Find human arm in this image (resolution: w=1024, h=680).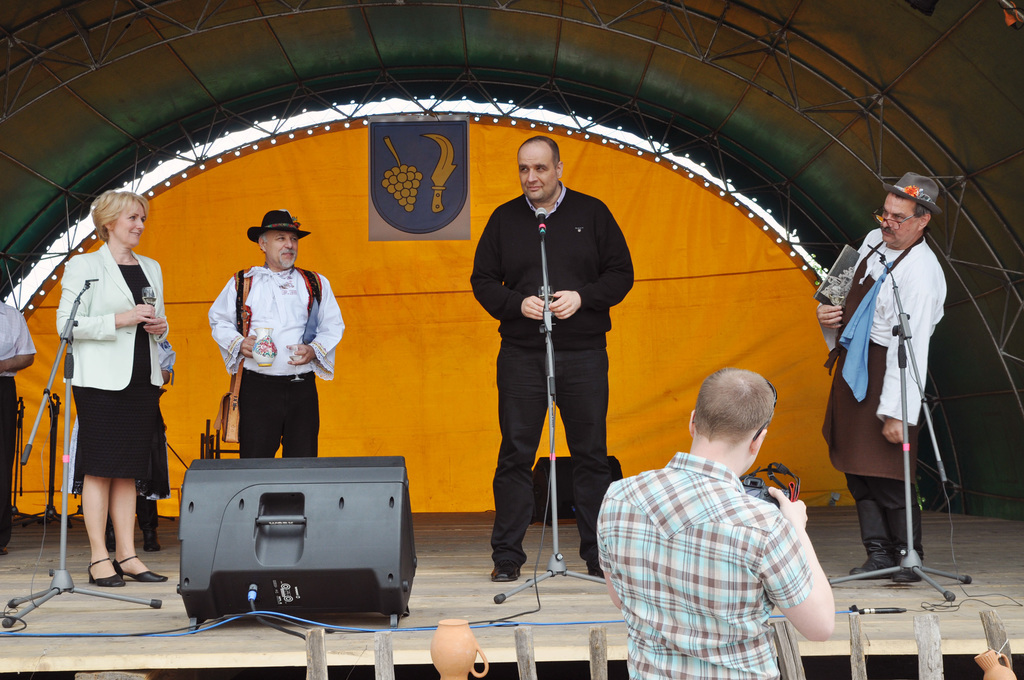
box=[893, 255, 938, 443].
